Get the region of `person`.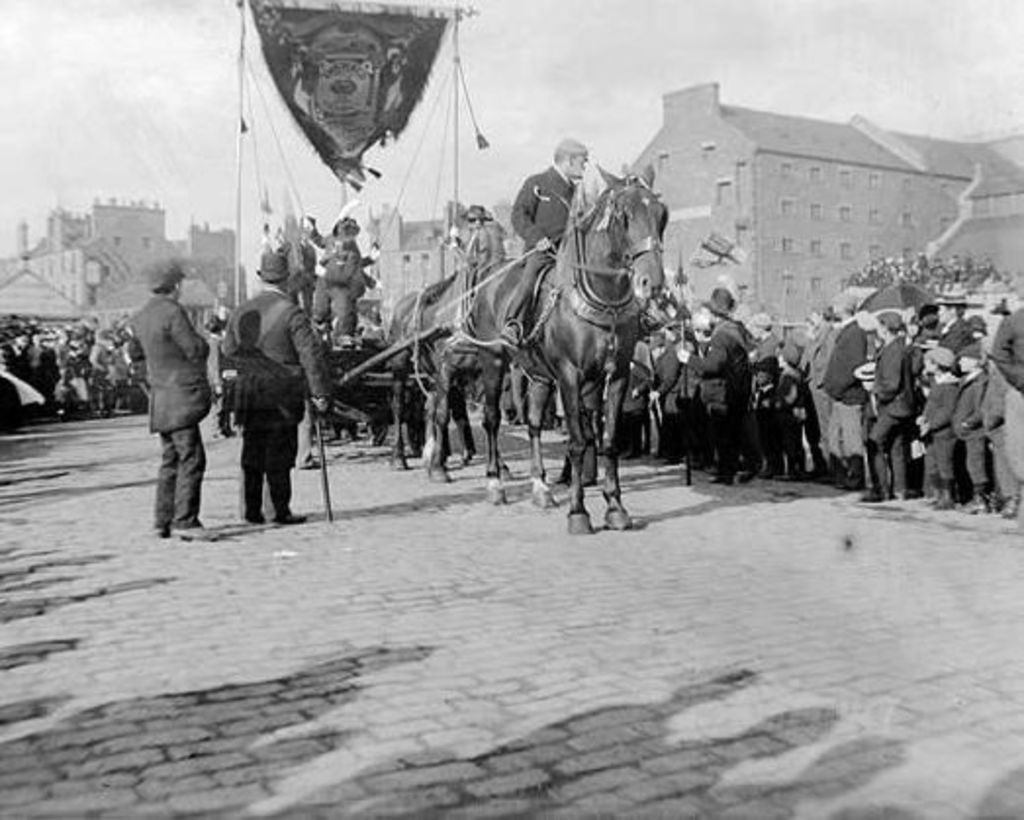
BBox(215, 235, 307, 536).
